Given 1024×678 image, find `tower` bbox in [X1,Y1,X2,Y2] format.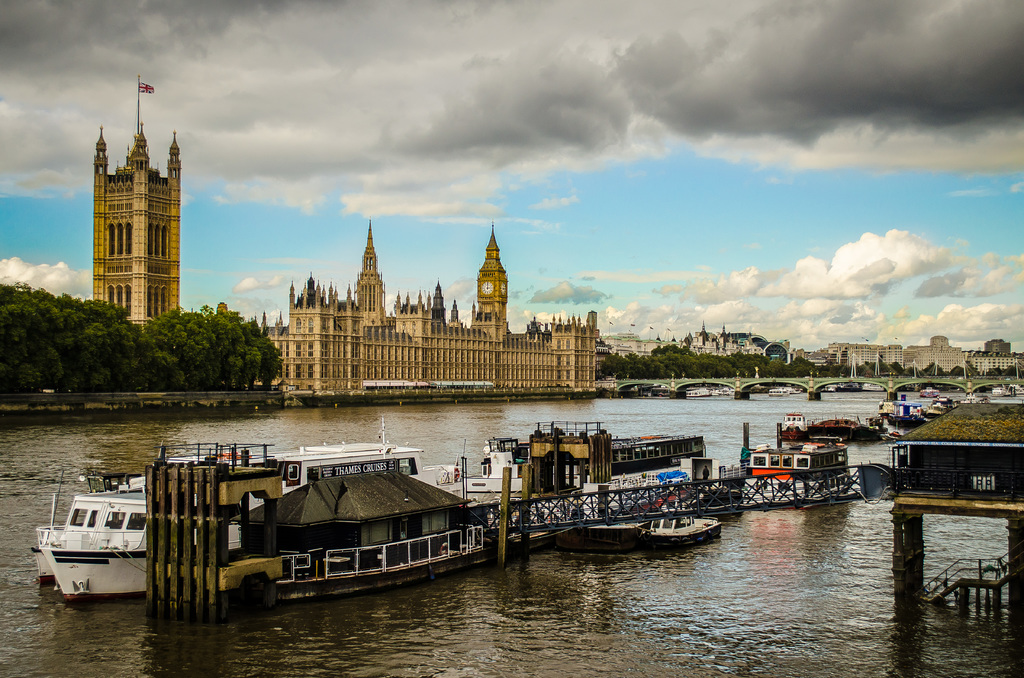
[74,77,188,322].
